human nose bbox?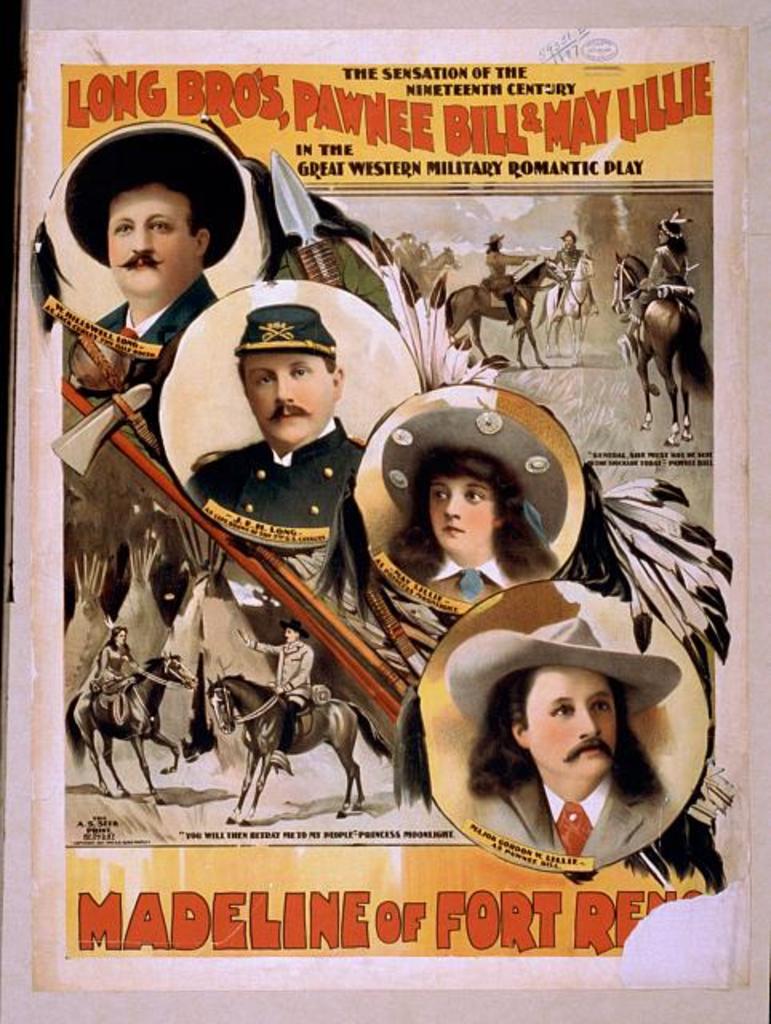
{"left": 275, "top": 373, "right": 301, "bottom": 397}
